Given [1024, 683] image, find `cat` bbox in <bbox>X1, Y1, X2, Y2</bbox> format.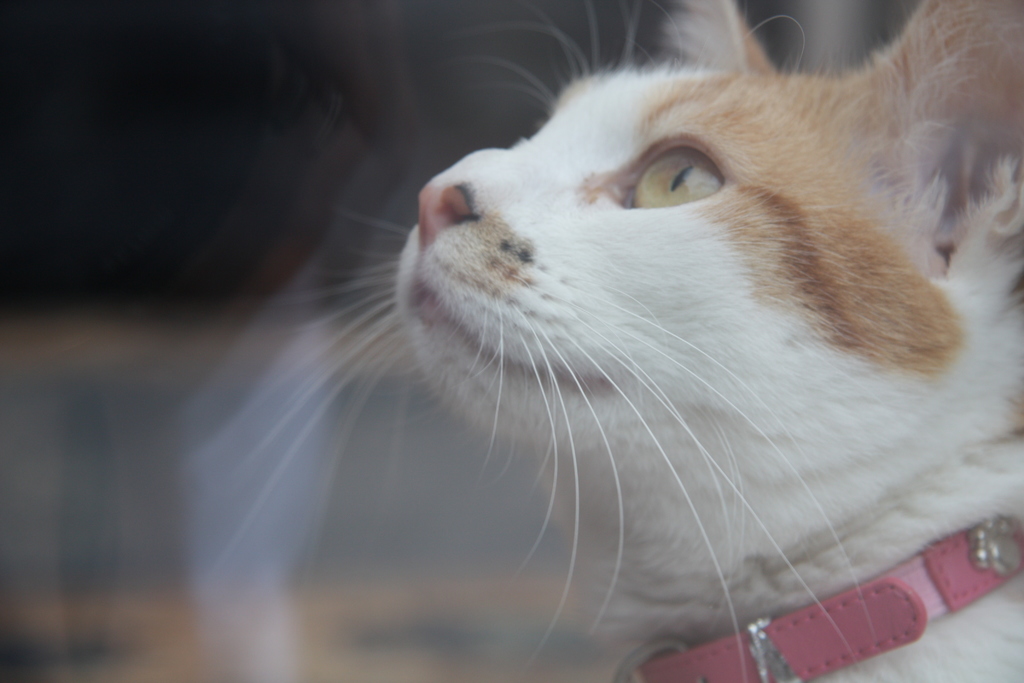
<bbox>248, 7, 1023, 682</bbox>.
